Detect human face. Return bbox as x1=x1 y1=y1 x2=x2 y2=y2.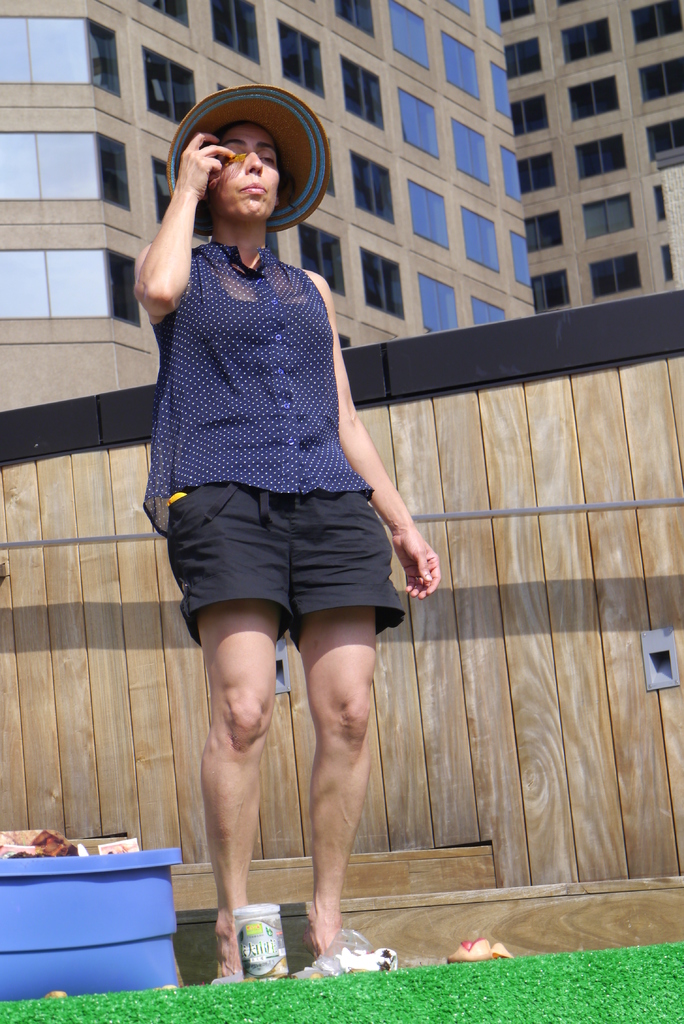
x1=211 y1=124 x2=281 y2=218.
